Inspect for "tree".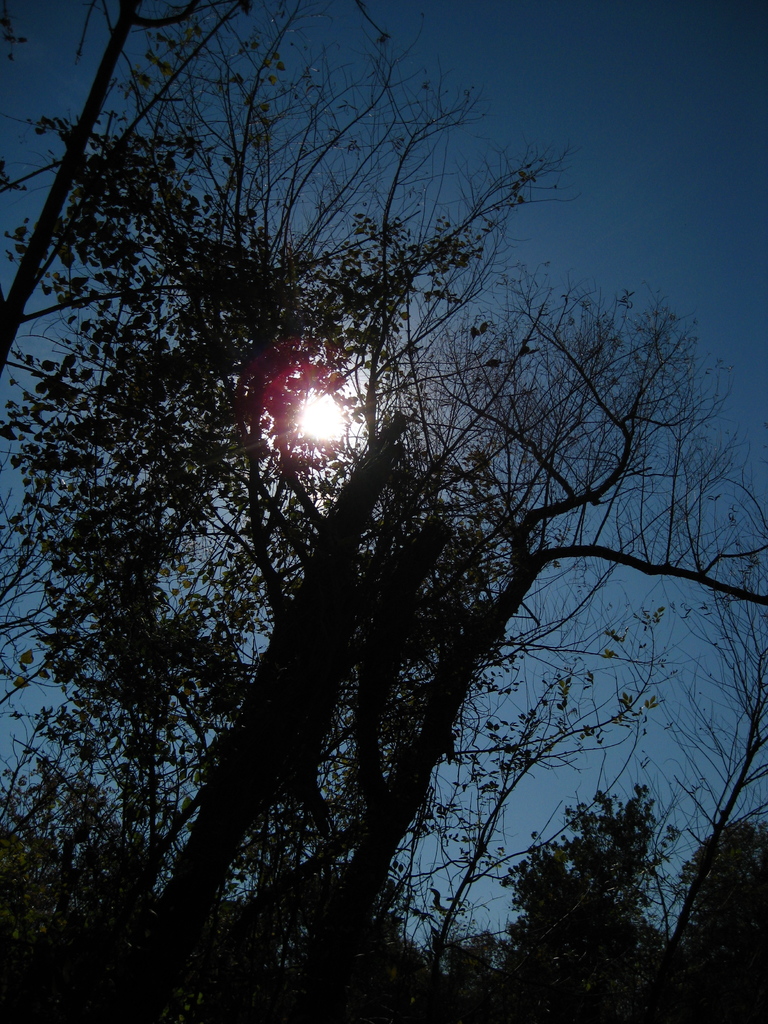
Inspection: region(24, 28, 745, 1000).
